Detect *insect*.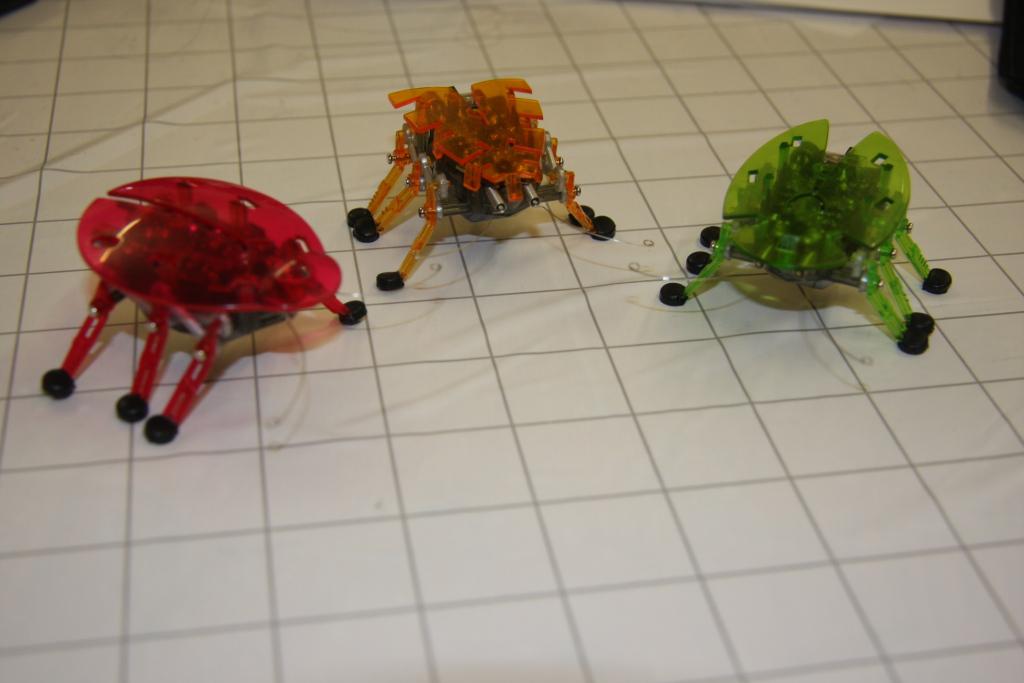
Detected at bbox(344, 74, 658, 292).
